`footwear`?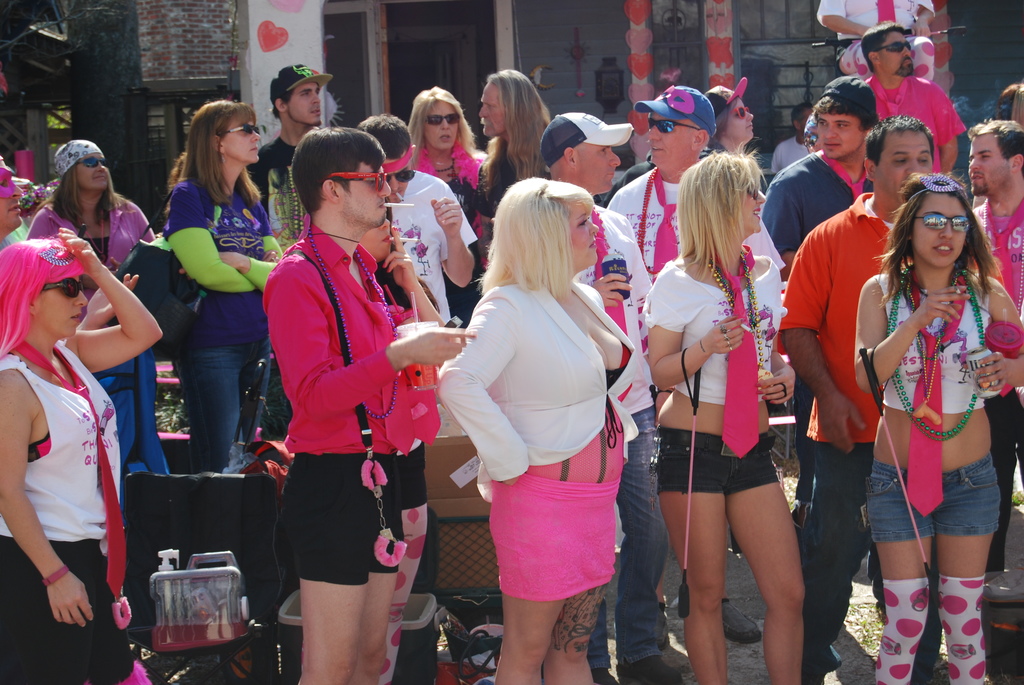
Rect(620, 658, 683, 684)
